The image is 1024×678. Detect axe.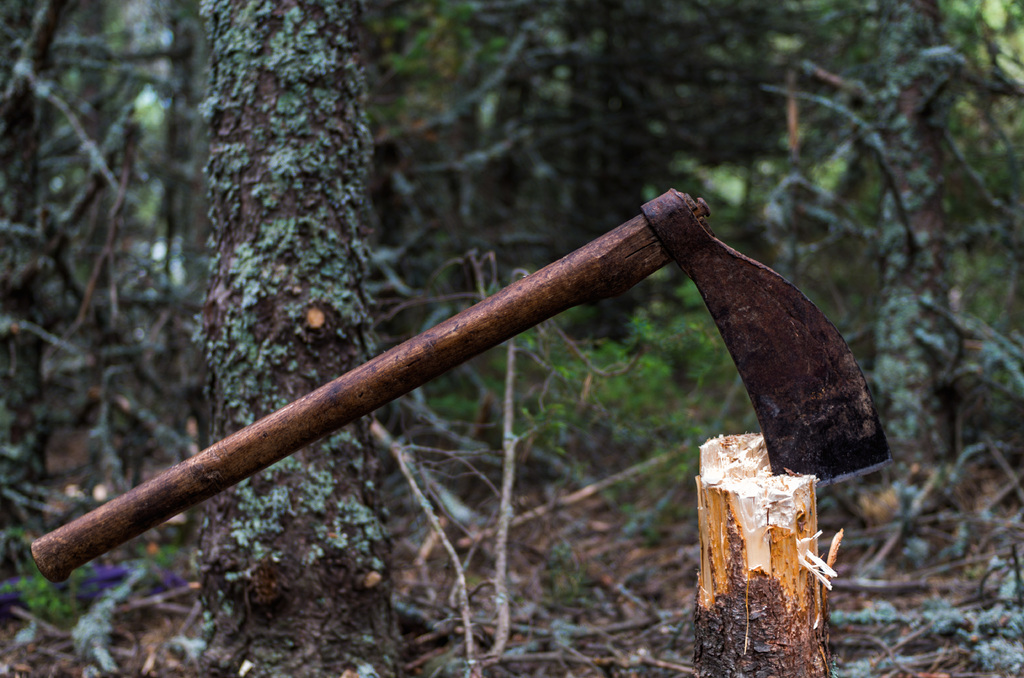
Detection: [x1=31, y1=183, x2=894, y2=582].
